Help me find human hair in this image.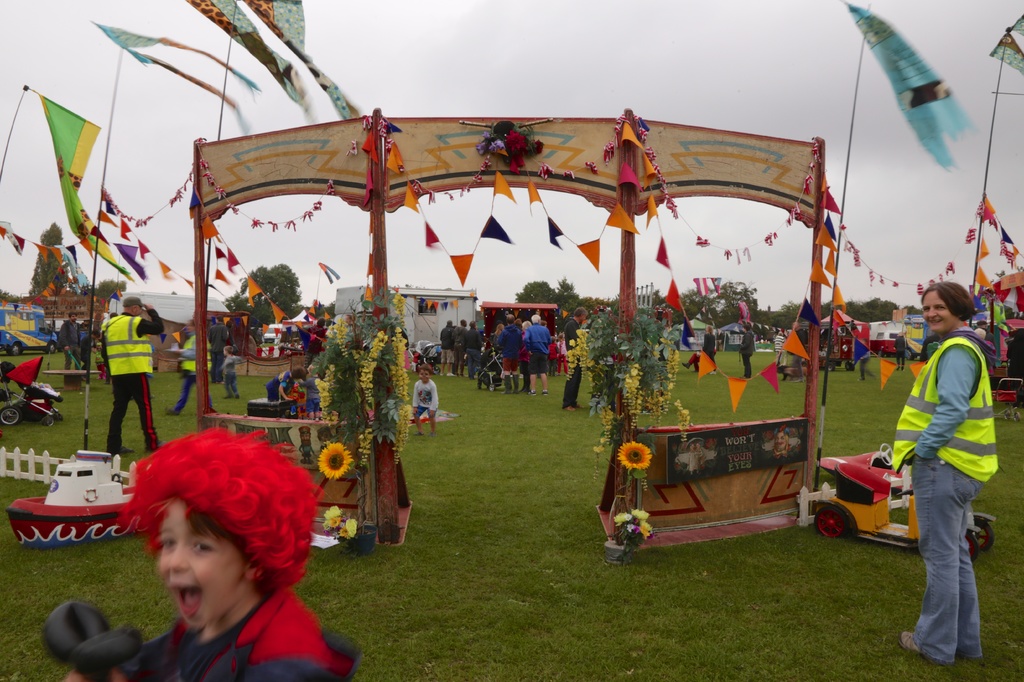
Found it: {"x1": 706, "y1": 325, "x2": 713, "y2": 335}.
